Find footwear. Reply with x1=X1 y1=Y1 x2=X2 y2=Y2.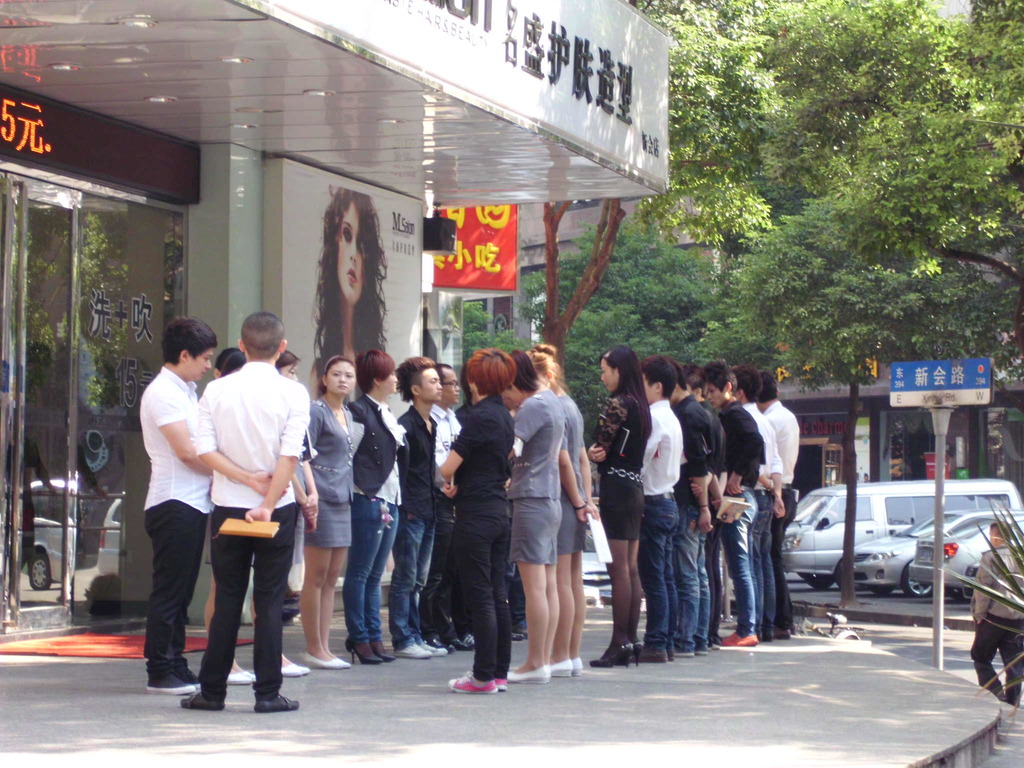
x1=256 y1=694 x2=300 y2=712.
